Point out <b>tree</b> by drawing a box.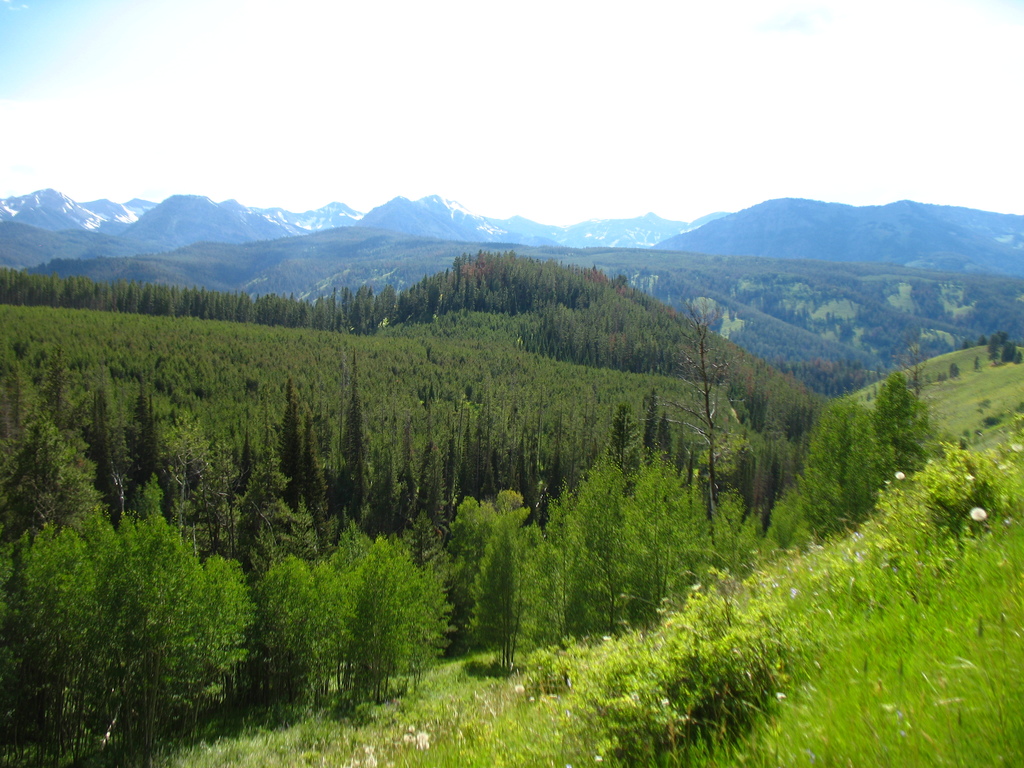
<region>300, 513, 447, 694</region>.
